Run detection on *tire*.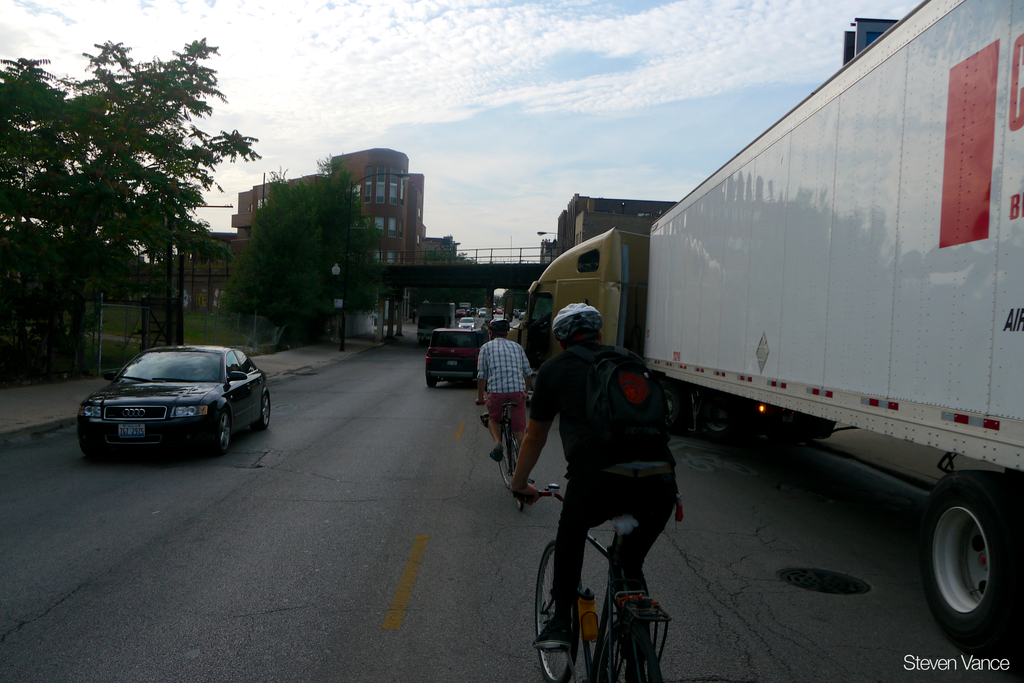
Result: bbox=(206, 411, 237, 454).
